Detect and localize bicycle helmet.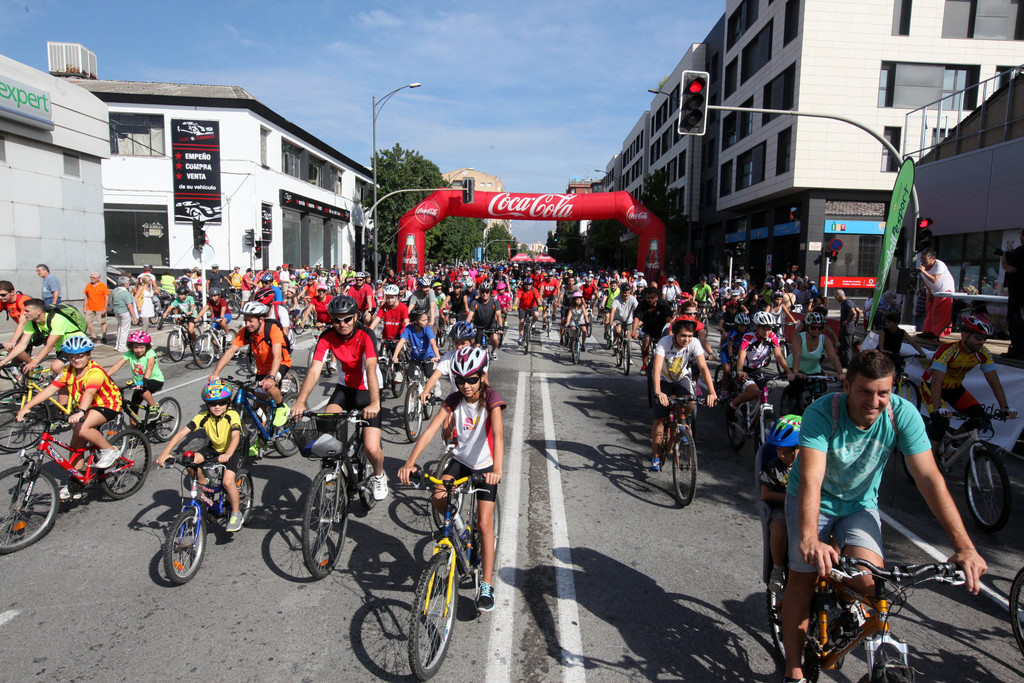
Localized at 447,322,476,340.
